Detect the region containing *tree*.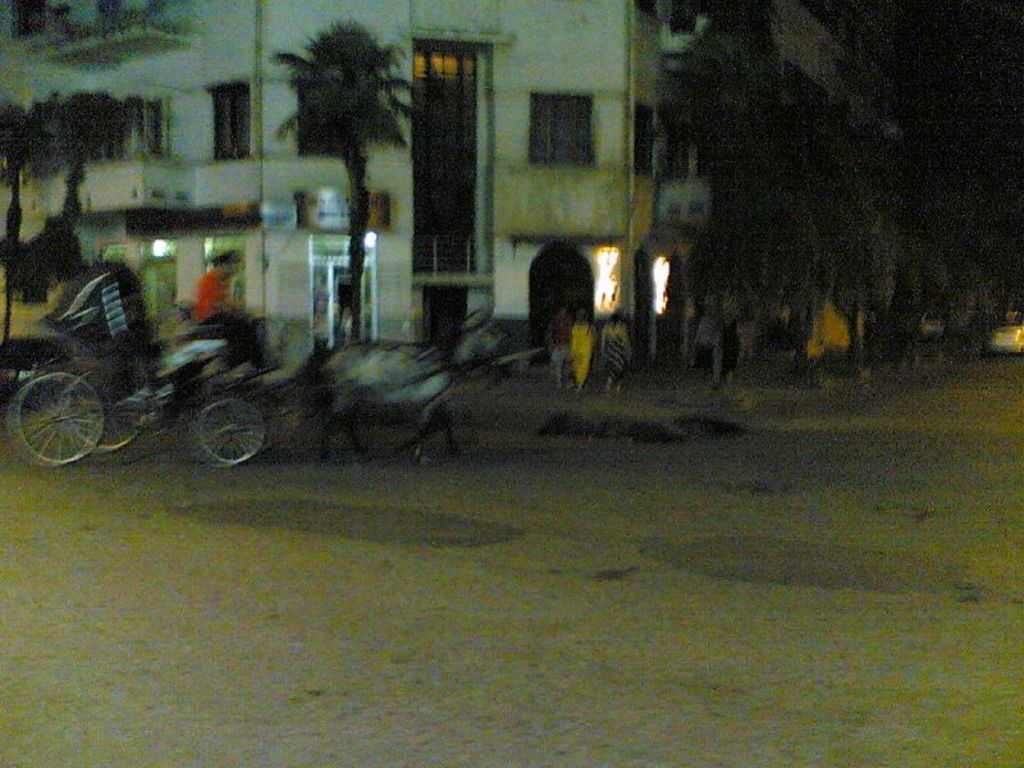
l=32, t=82, r=131, b=283.
